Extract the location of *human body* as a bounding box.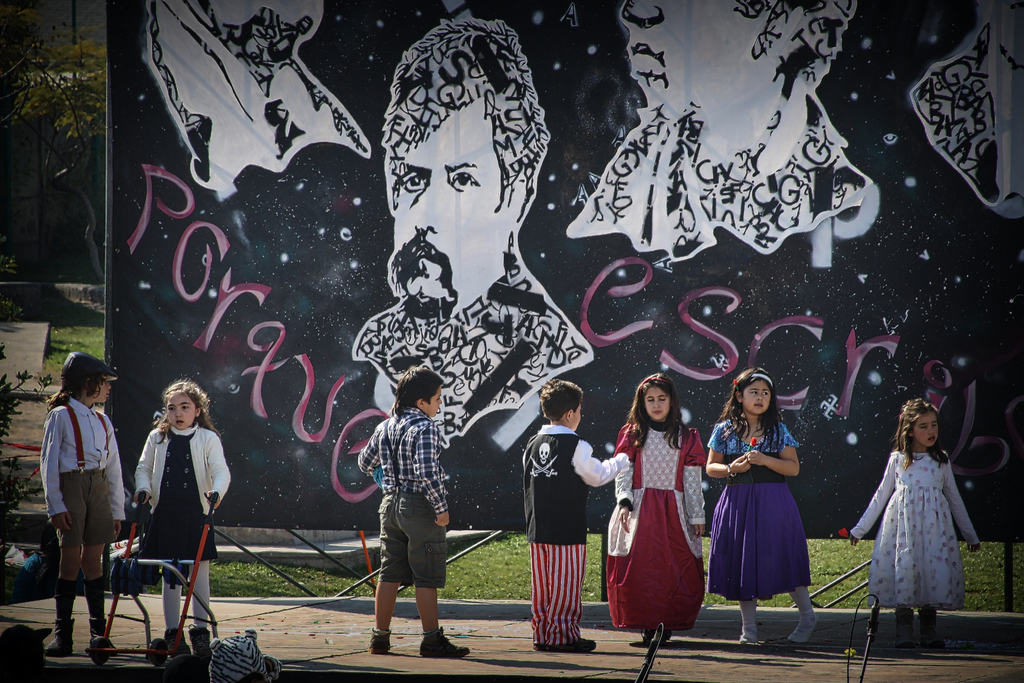
rect(352, 244, 587, 443).
